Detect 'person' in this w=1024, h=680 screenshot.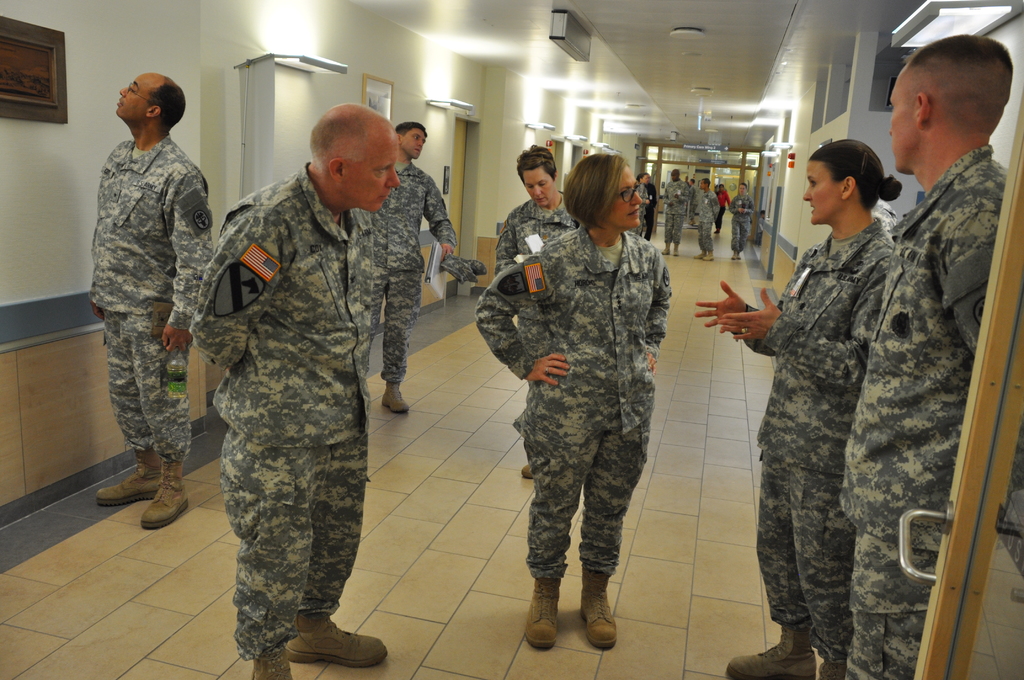
Detection: 725,181,754,256.
